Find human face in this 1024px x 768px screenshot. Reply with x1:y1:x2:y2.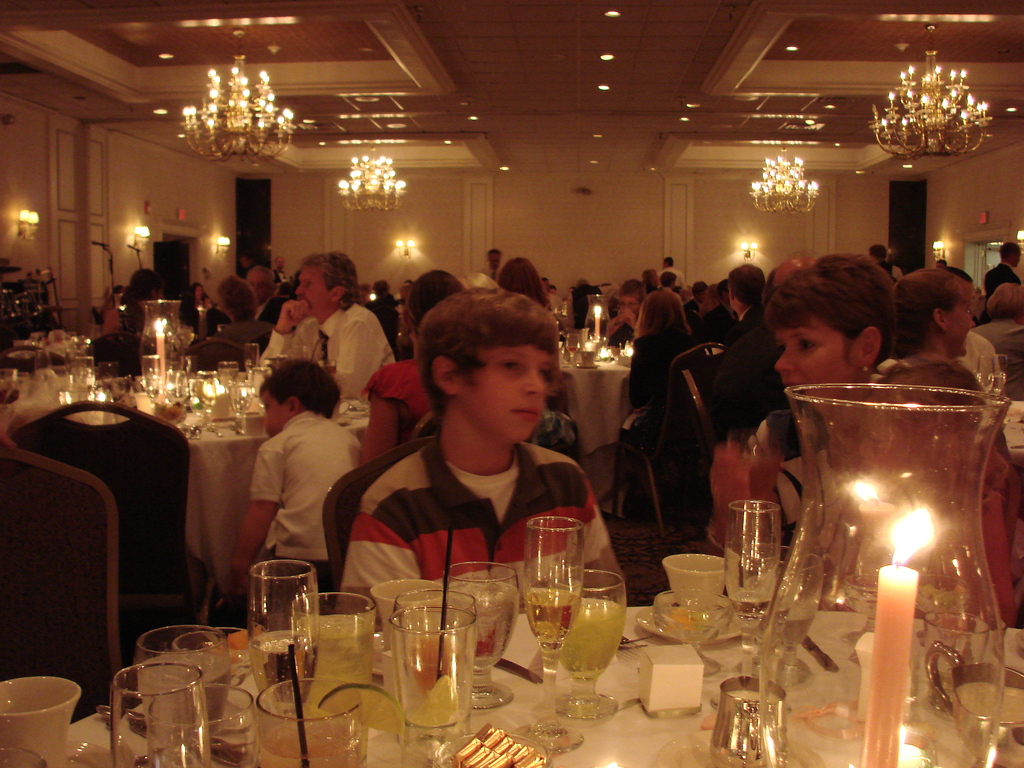
855:402:931:501.
